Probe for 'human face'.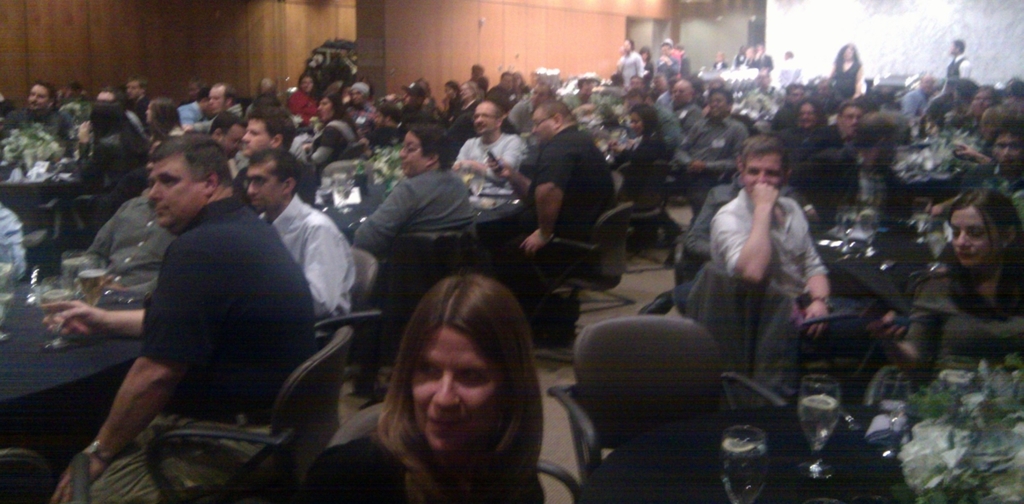
Probe result: 146,159,200,226.
